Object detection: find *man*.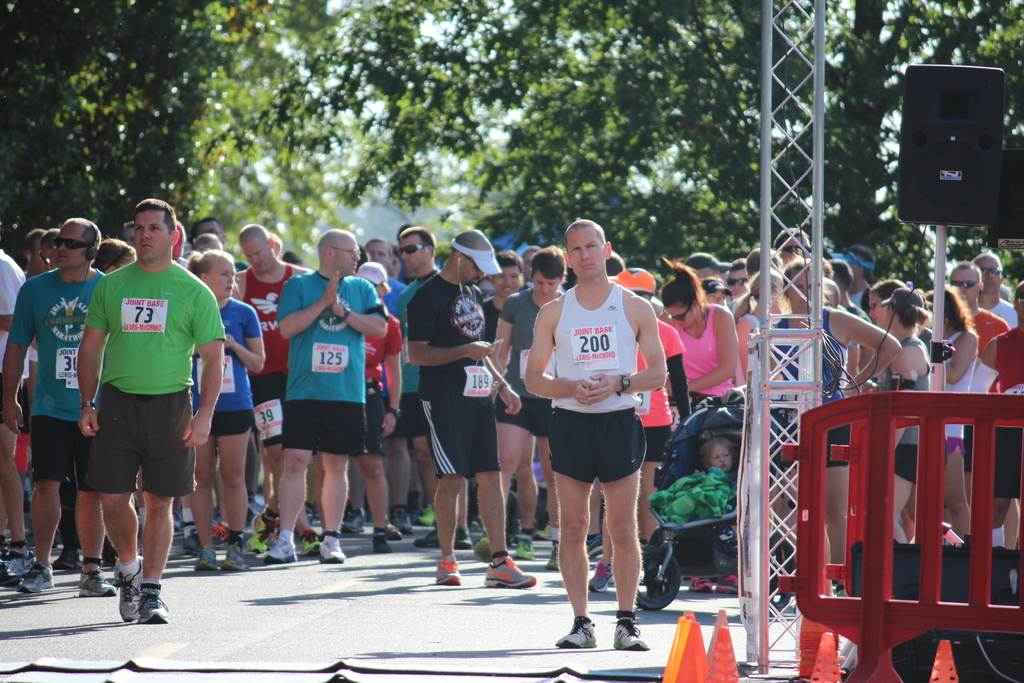
[x1=829, y1=258, x2=874, y2=377].
